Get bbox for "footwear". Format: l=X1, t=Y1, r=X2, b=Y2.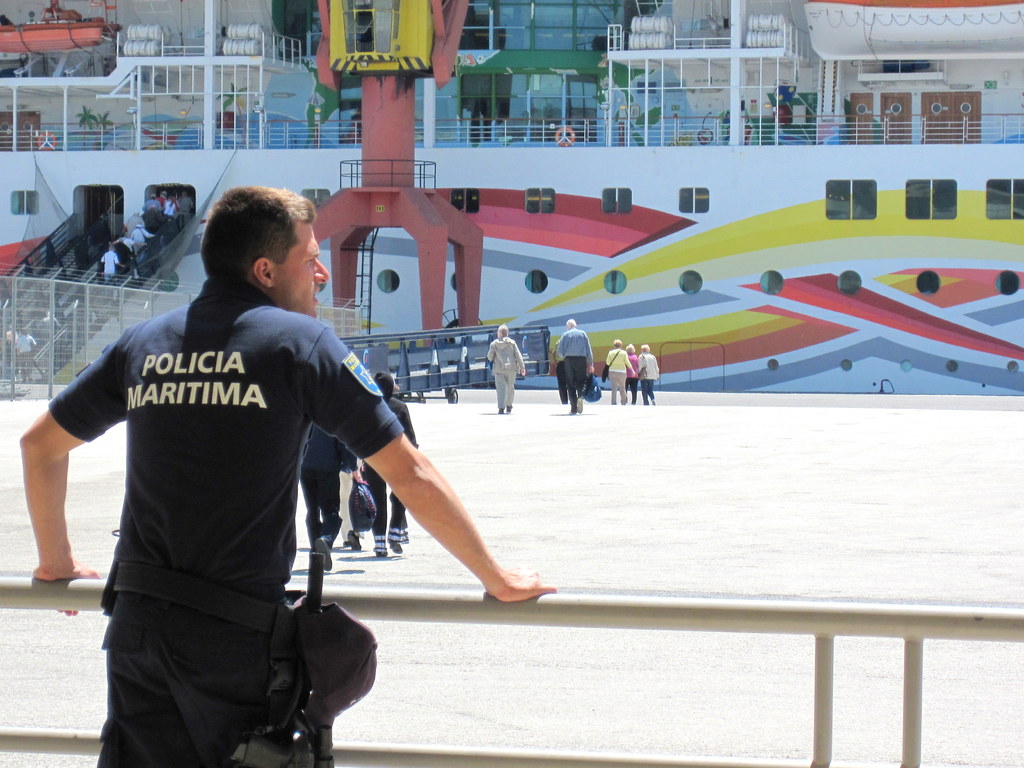
l=315, t=541, r=330, b=569.
